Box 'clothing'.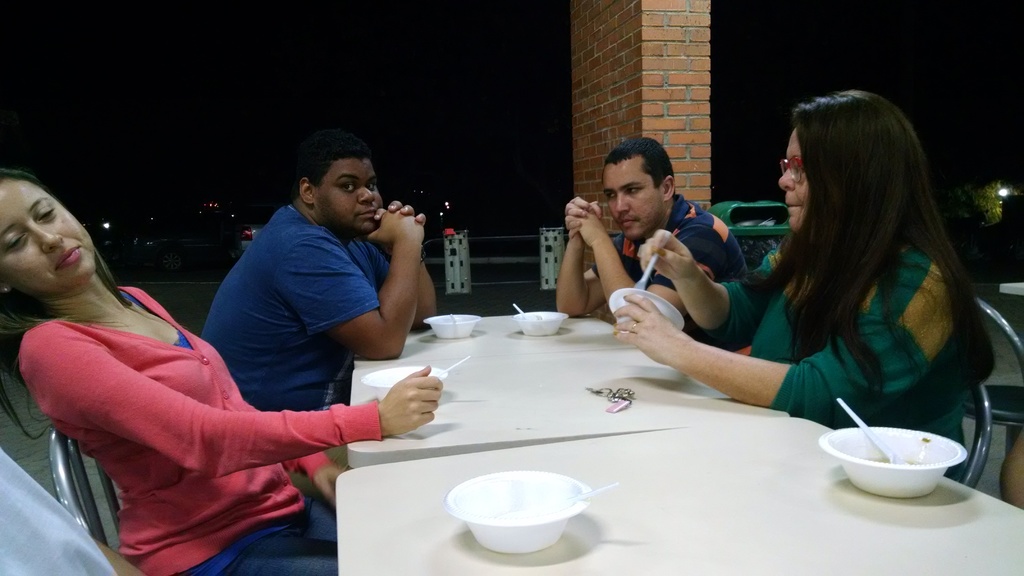
196,200,397,420.
